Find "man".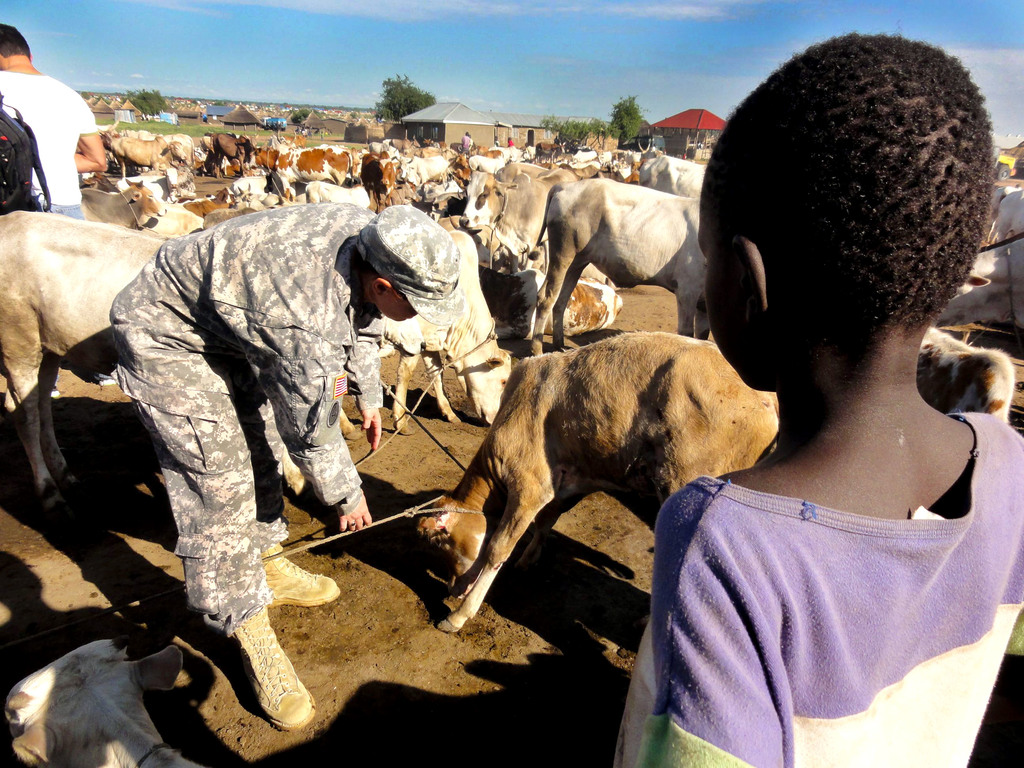
114 201 463 724.
